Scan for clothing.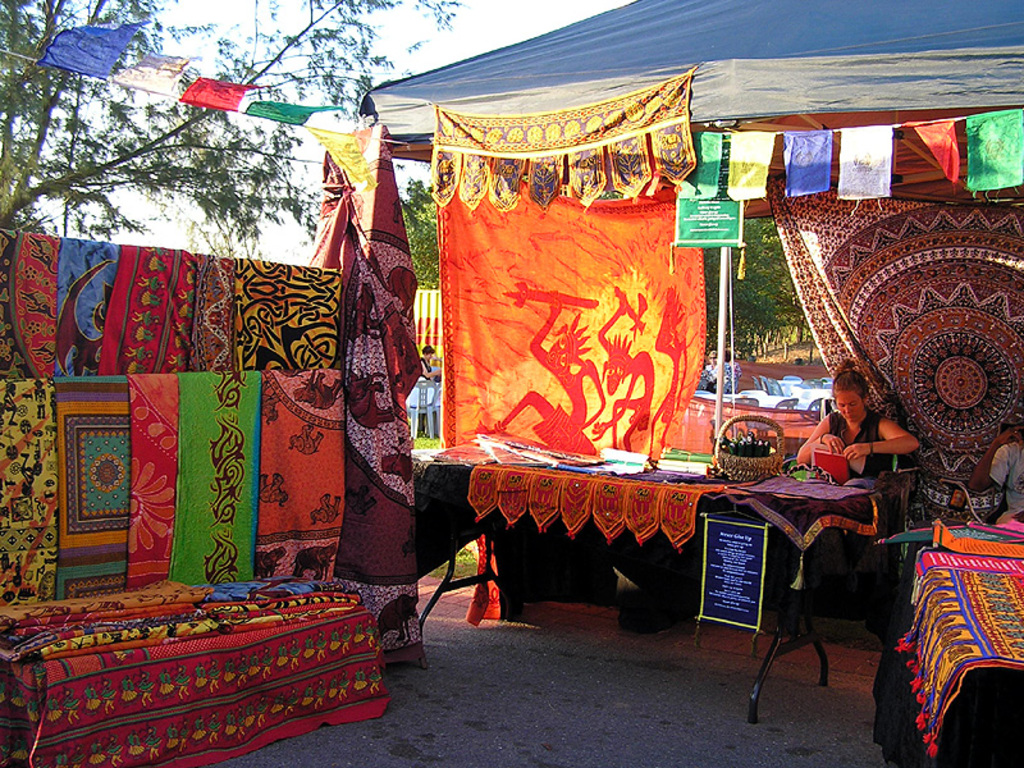
Scan result: bbox=[987, 444, 1023, 511].
